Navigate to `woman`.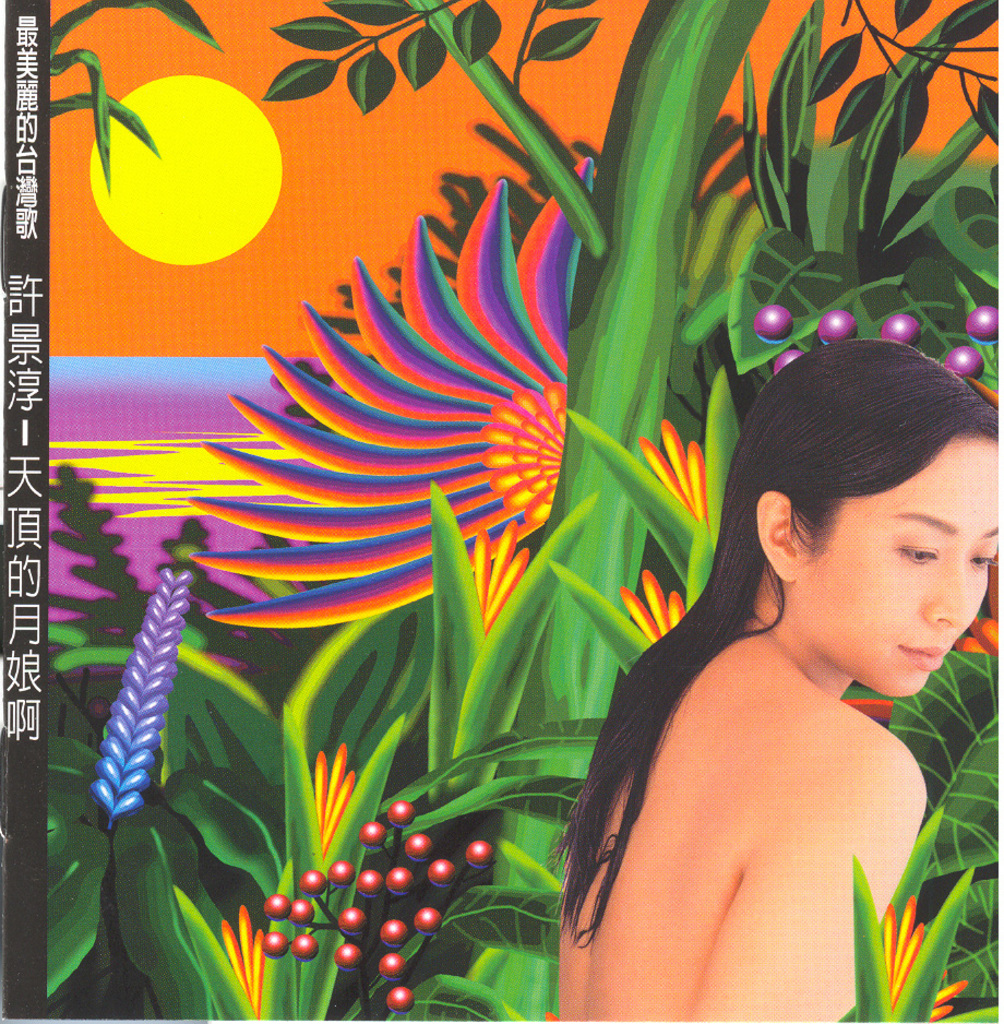
Navigation target: 540, 326, 1003, 1023.
